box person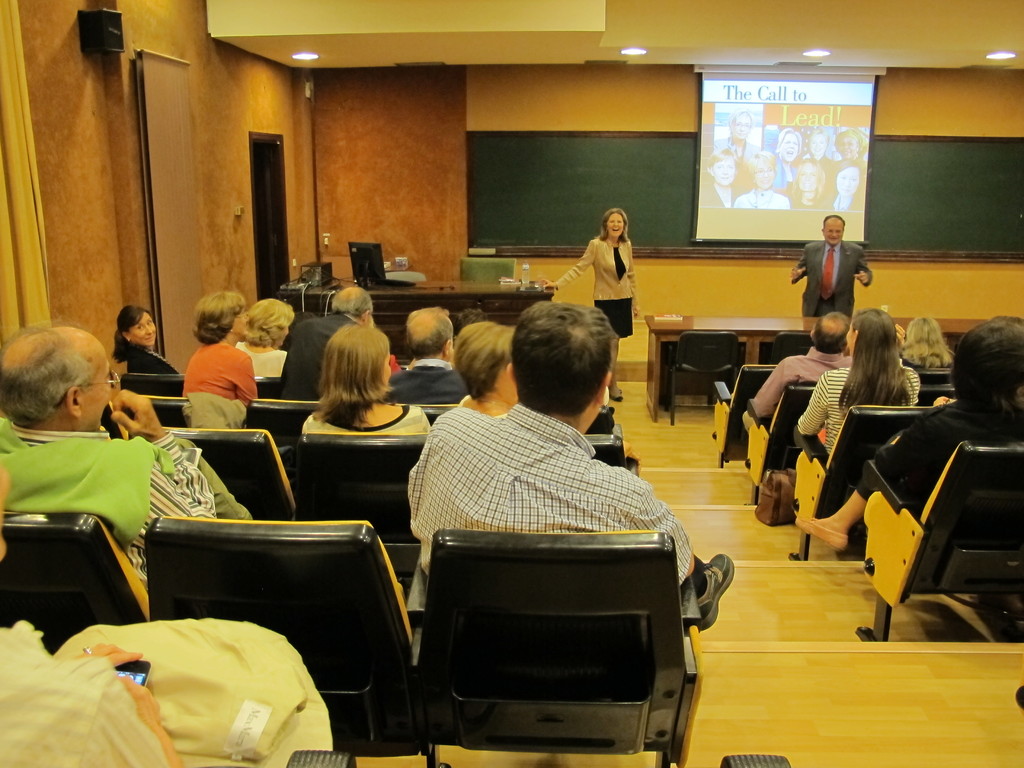
{"x1": 184, "y1": 287, "x2": 259, "y2": 406}
